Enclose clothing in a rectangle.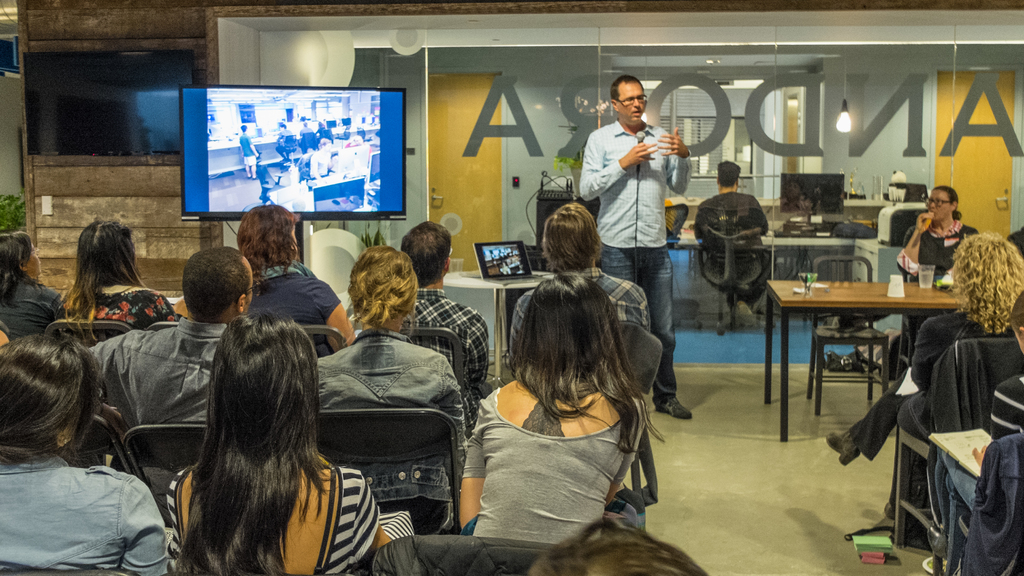
[left=298, top=321, right=467, bottom=504].
